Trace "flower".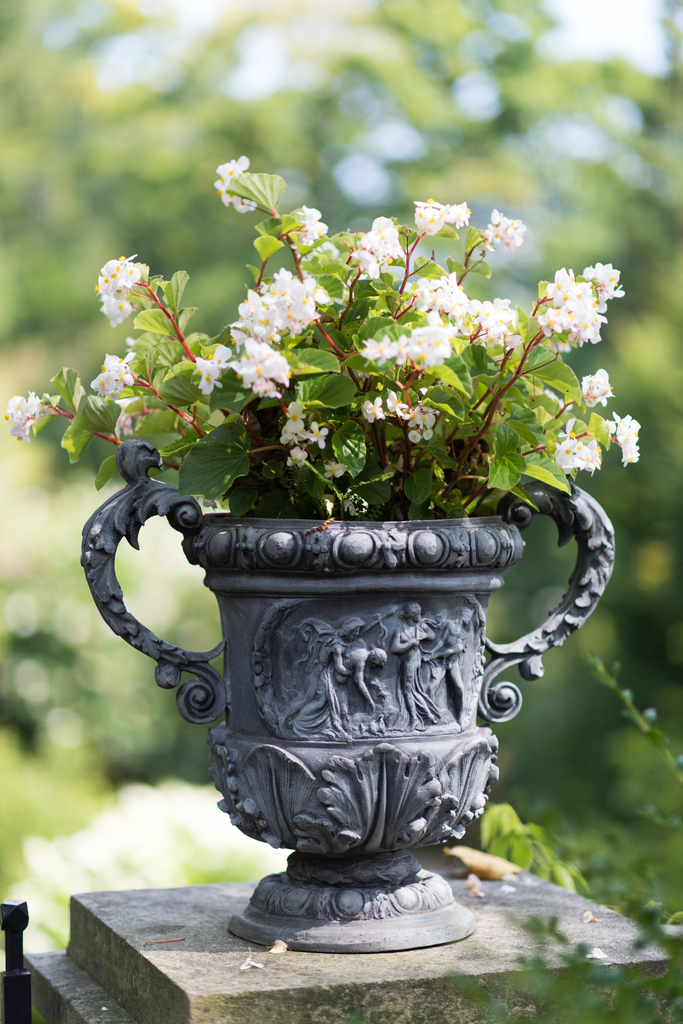
Traced to bbox=(606, 412, 645, 464).
